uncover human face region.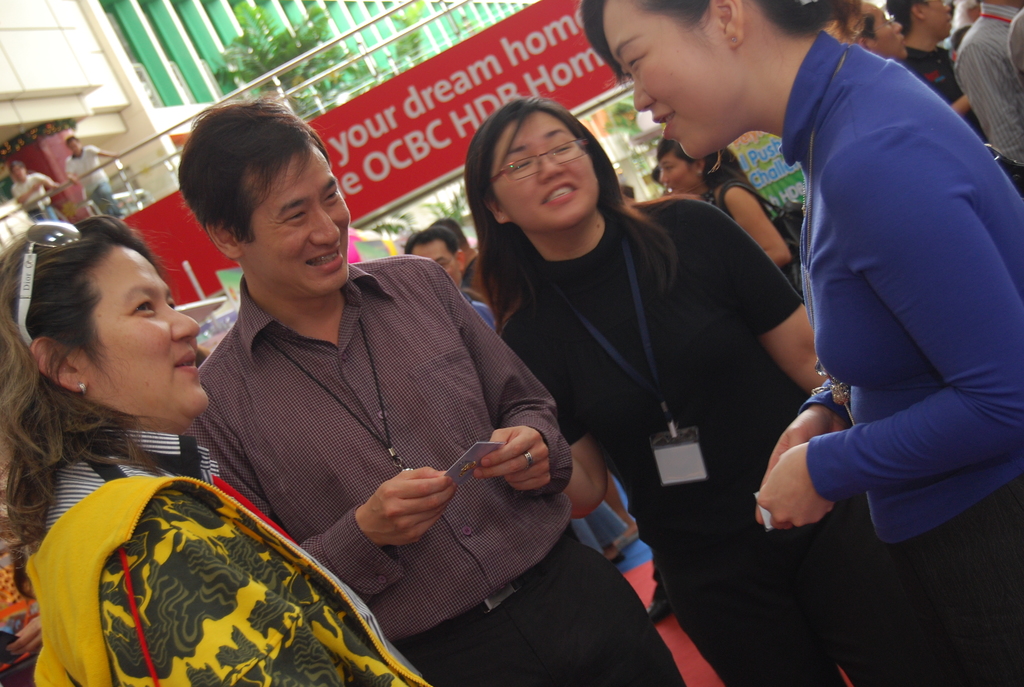
Uncovered: 415:237:465:294.
